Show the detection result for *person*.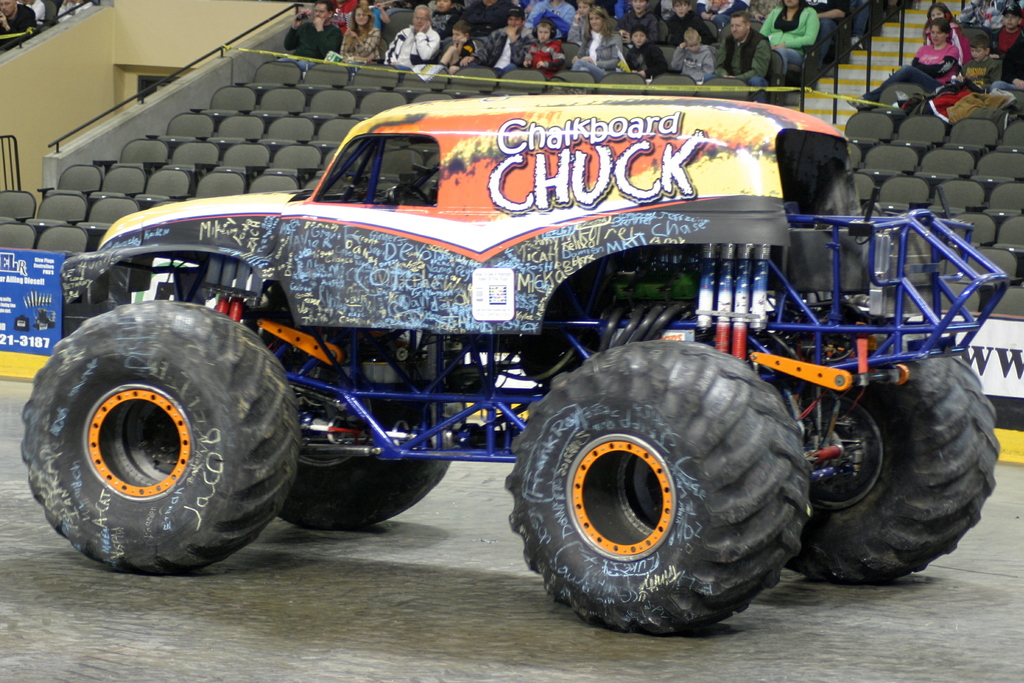
rect(921, 1, 971, 66).
